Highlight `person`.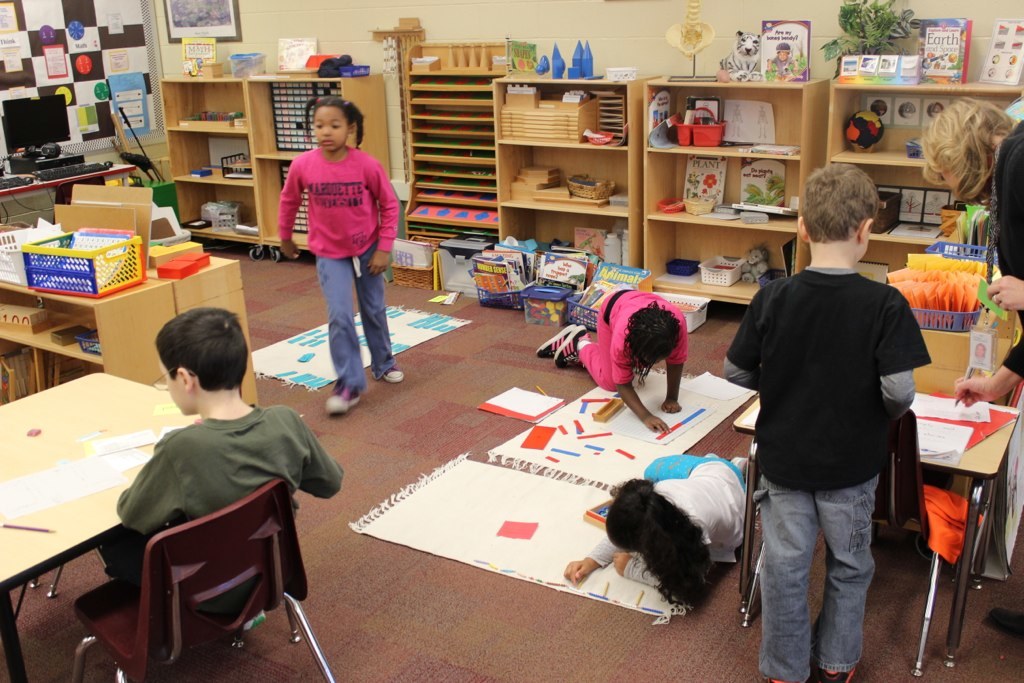
Highlighted region: 559:452:751:610.
